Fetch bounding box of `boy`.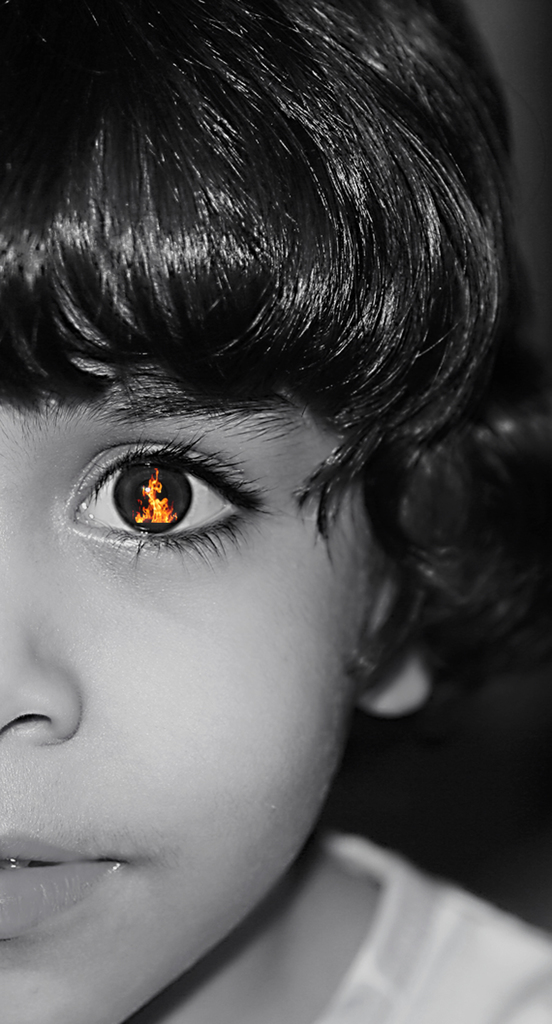
Bbox: left=2, top=0, right=515, bottom=1023.
